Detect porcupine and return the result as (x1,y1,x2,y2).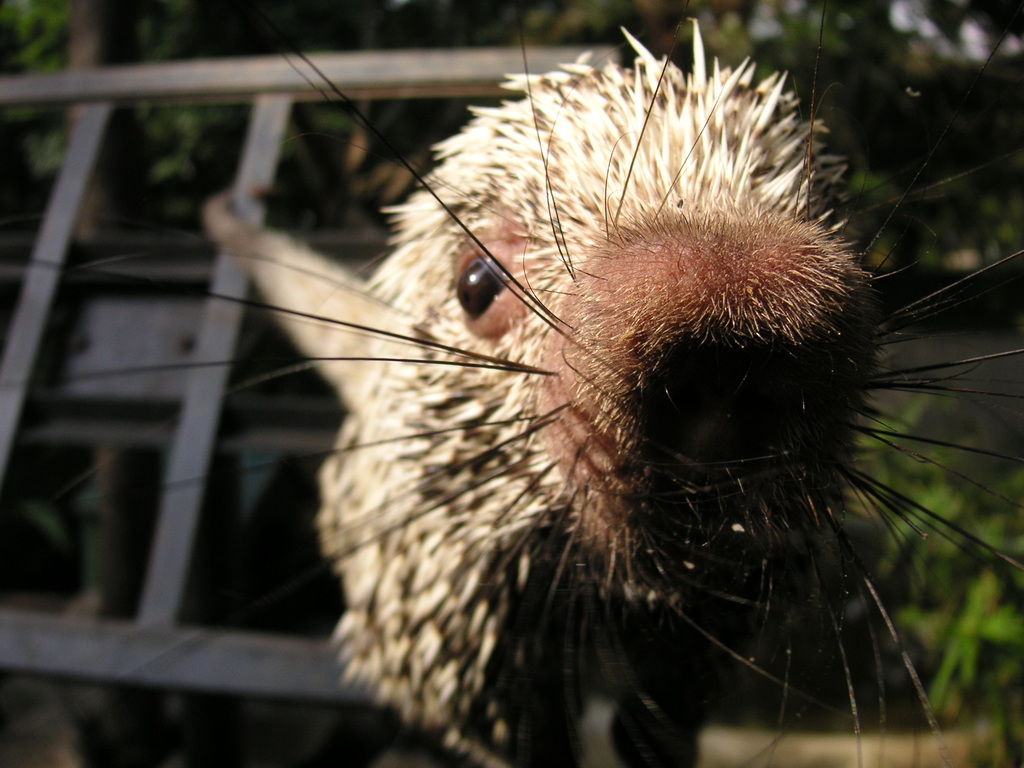
(0,10,1020,767).
